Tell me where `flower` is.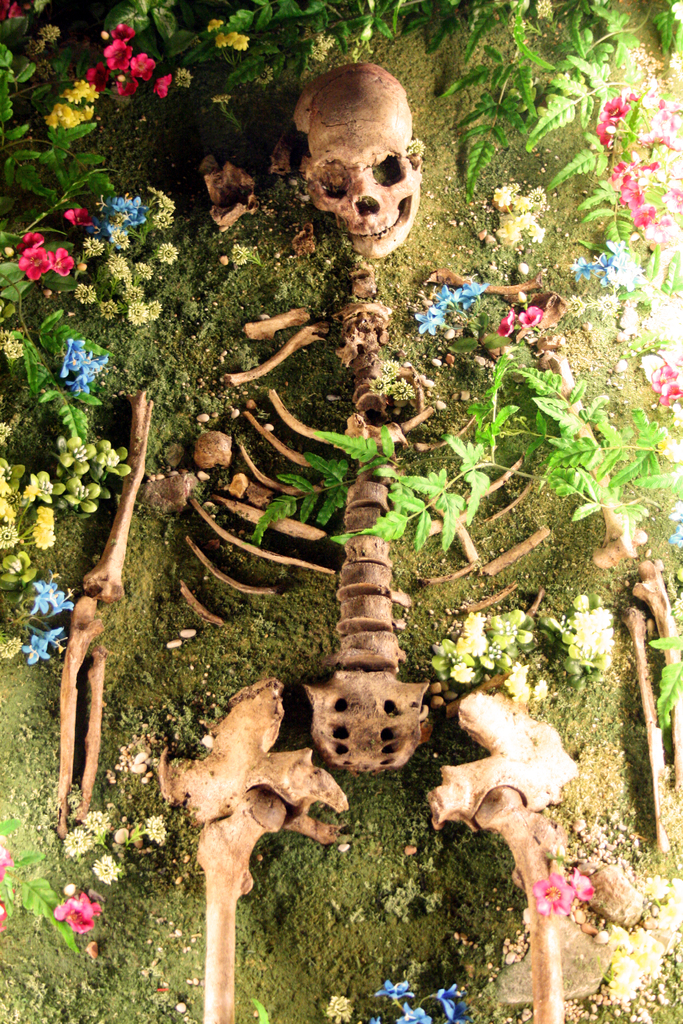
`flower` is at x1=393, y1=998, x2=429, y2=1023.
